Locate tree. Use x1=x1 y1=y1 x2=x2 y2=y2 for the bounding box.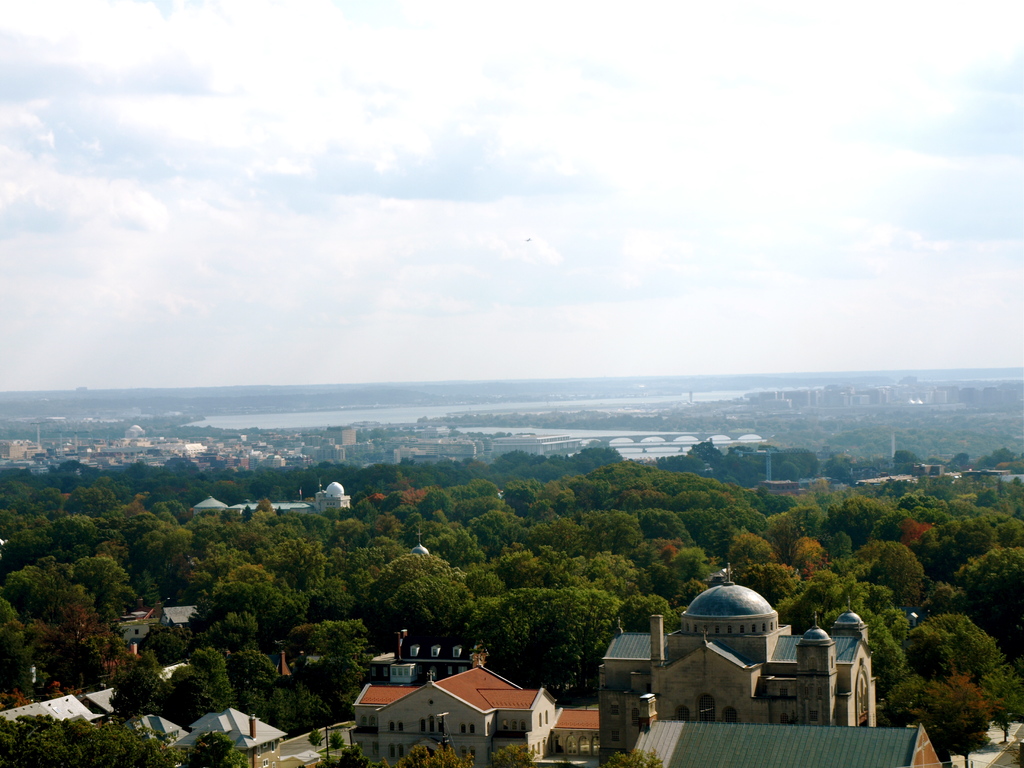
x1=976 y1=659 x2=1023 y2=748.
